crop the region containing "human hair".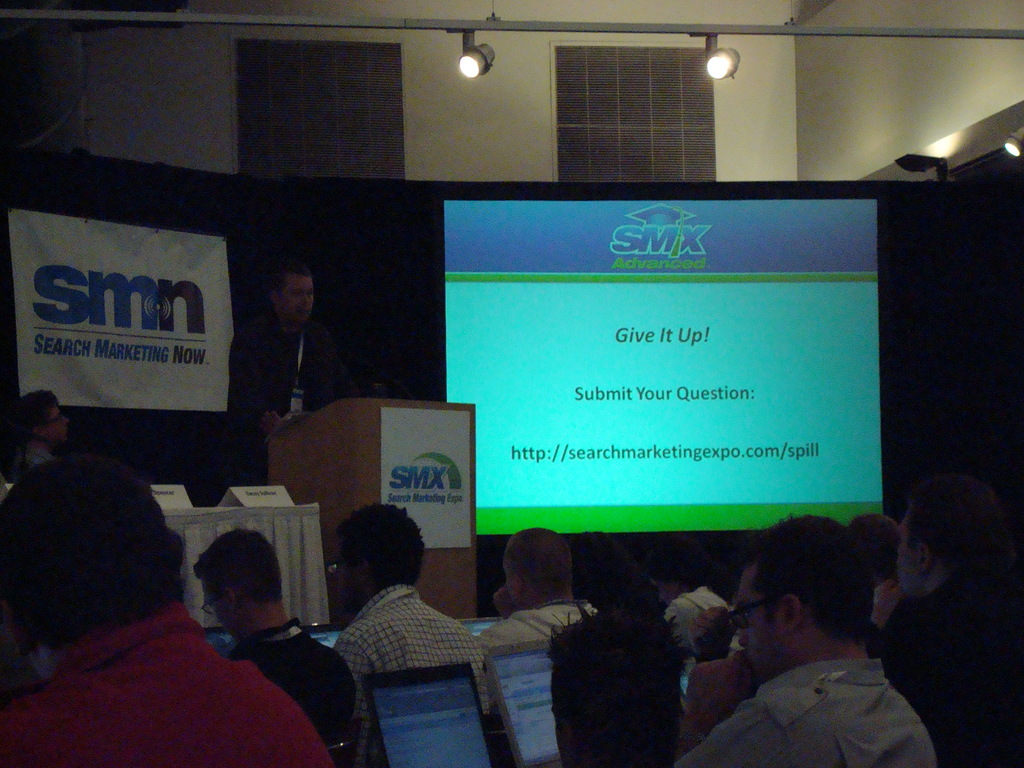
Crop region: {"left": 0, "top": 452, "right": 183, "bottom": 641}.
